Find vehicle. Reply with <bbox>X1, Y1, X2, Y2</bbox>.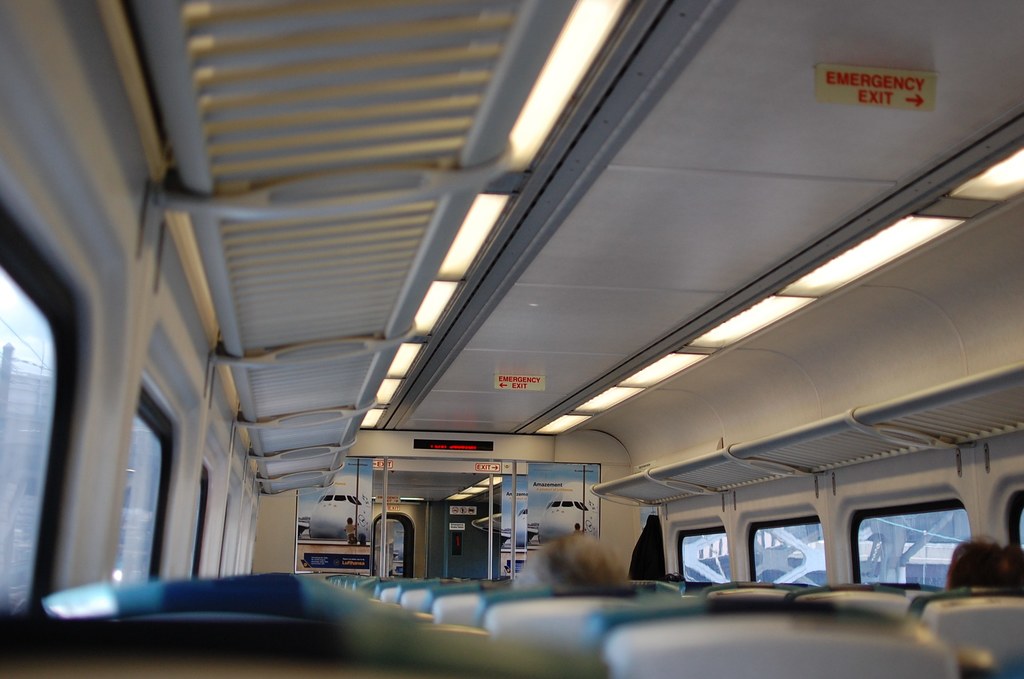
<bbox>0, 0, 1023, 678</bbox>.
